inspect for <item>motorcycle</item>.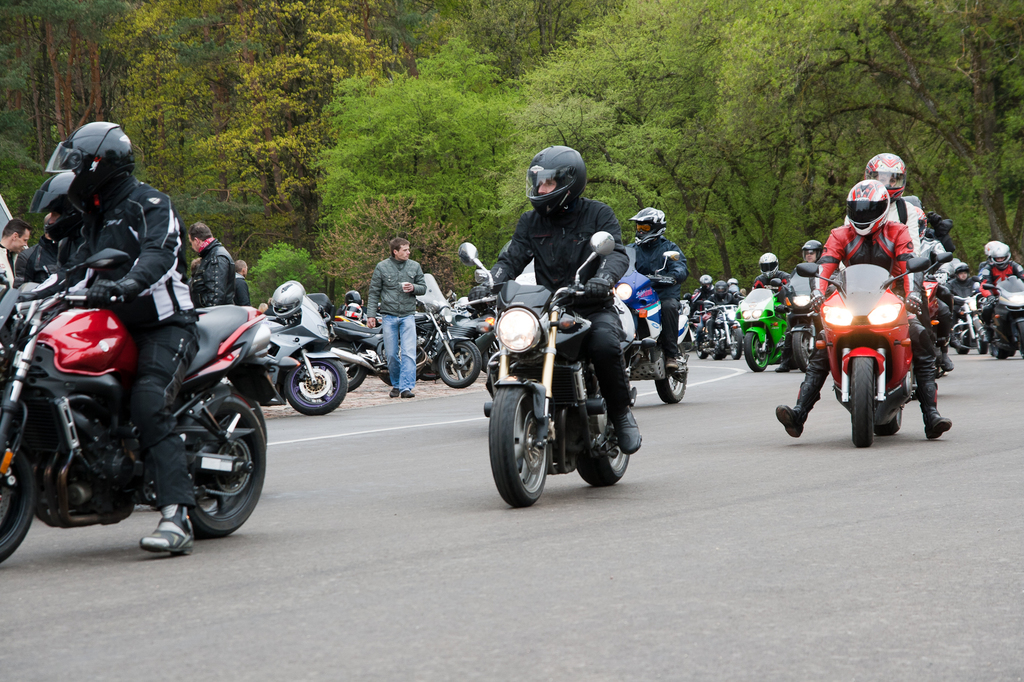
Inspection: <bbox>0, 245, 259, 556</bbox>.
